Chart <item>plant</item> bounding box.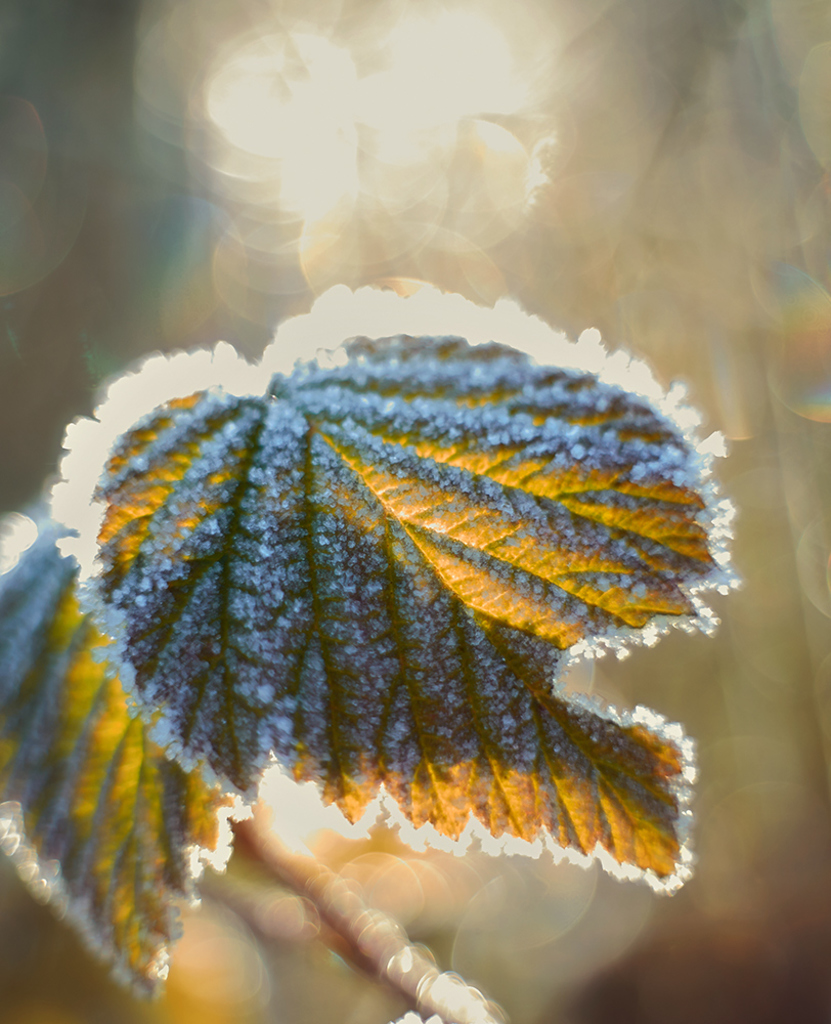
Charted: 74:330:727:955.
